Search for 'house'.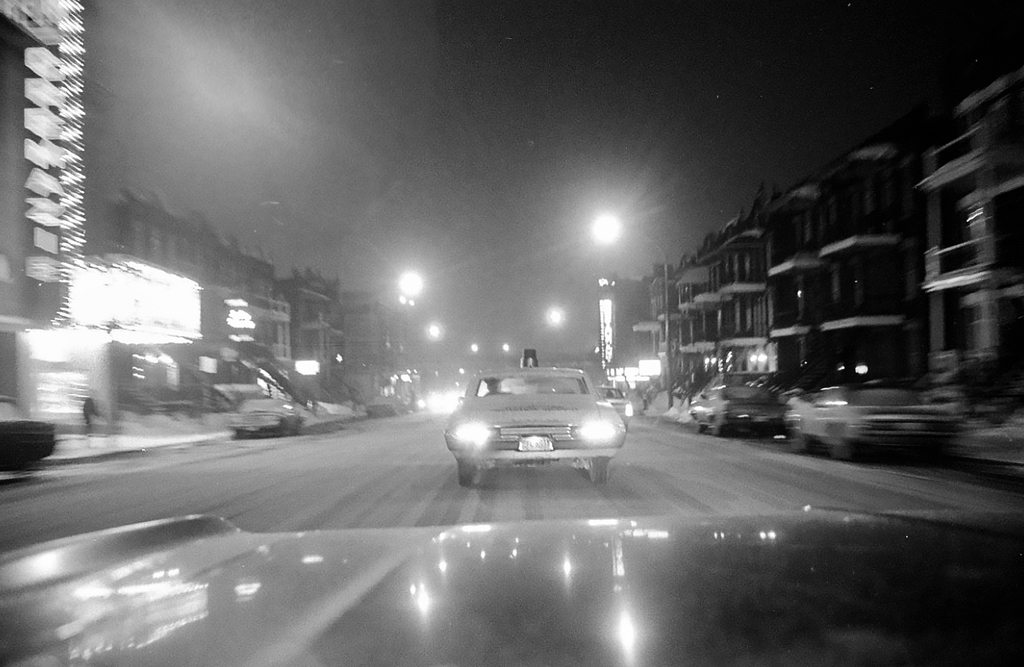
Found at l=640, t=78, r=943, b=406.
